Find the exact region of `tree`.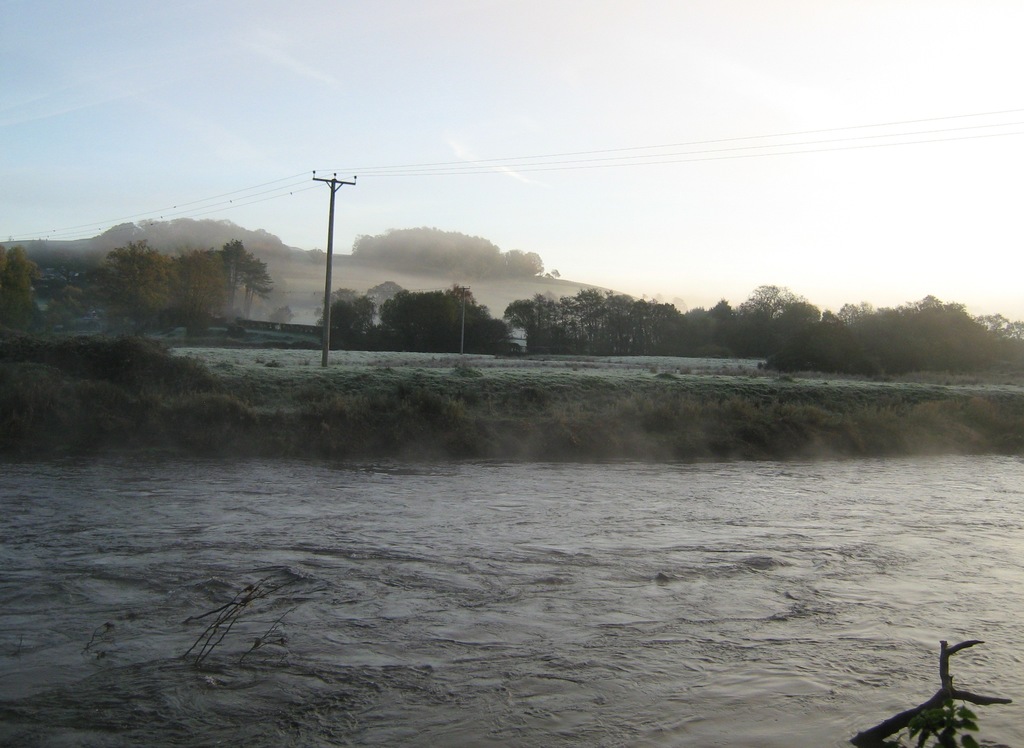
Exact region: rect(467, 302, 497, 352).
